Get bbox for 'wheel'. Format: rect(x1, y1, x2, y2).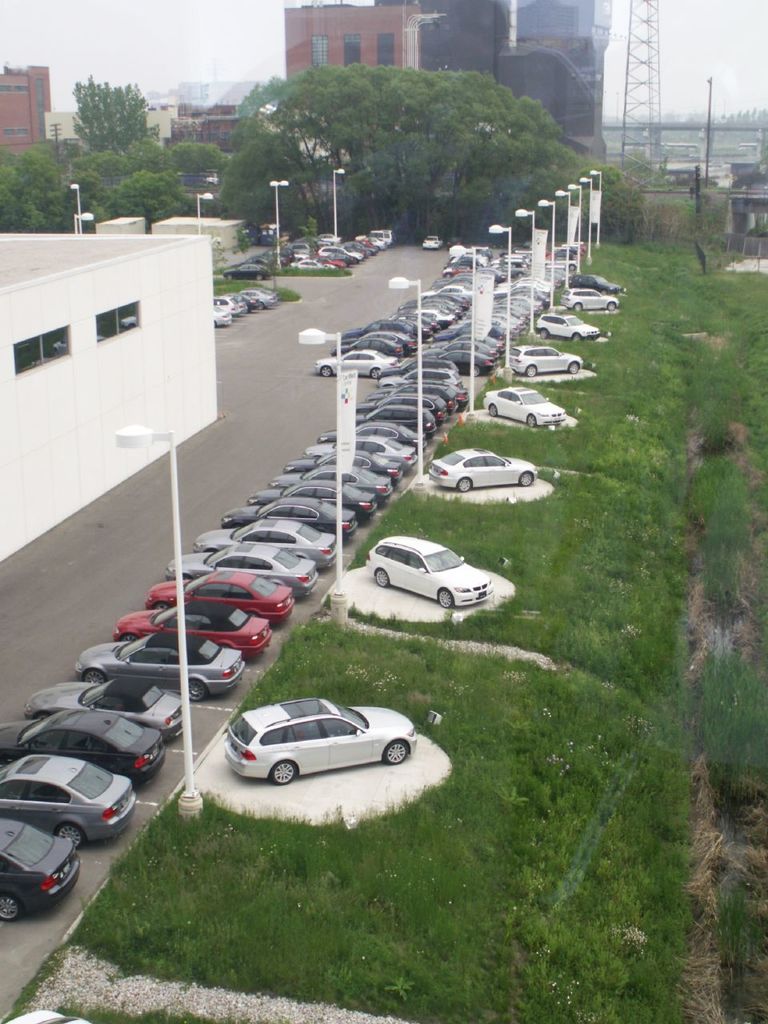
rect(526, 365, 537, 377).
